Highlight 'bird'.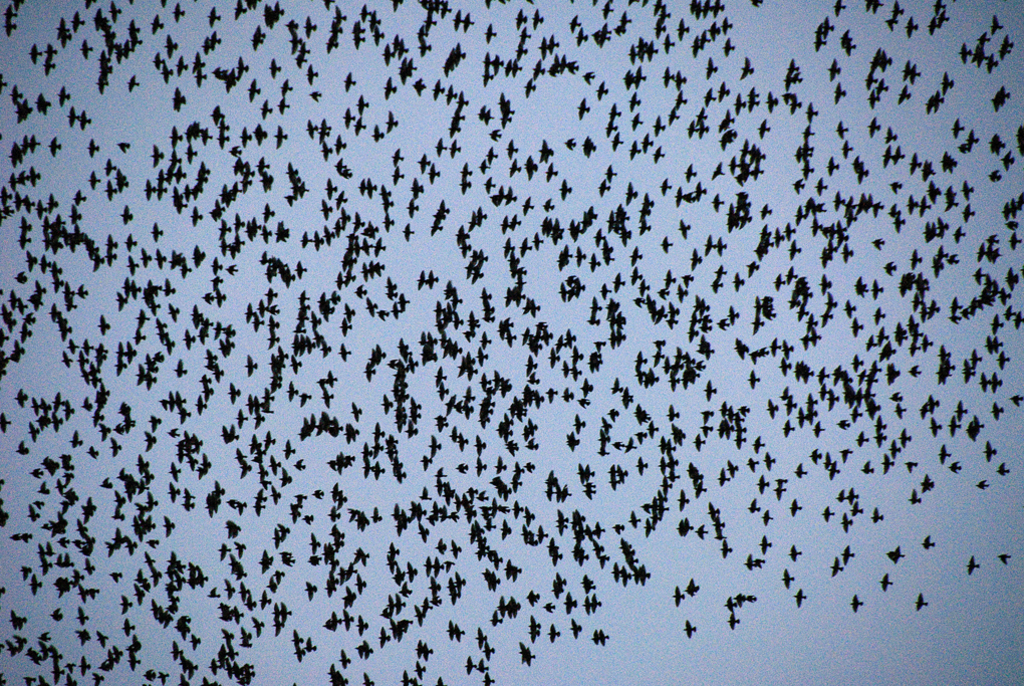
Highlighted region: l=0, t=0, r=1023, b=685.
